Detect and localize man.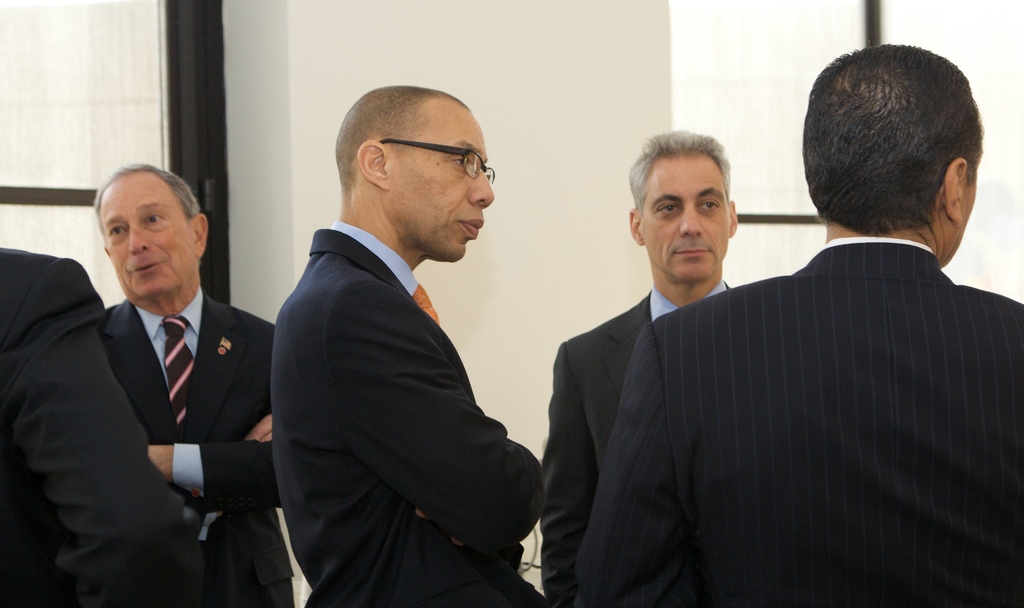
Localized at {"x1": 547, "y1": 125, "x2": 735, "y2": 607}.
